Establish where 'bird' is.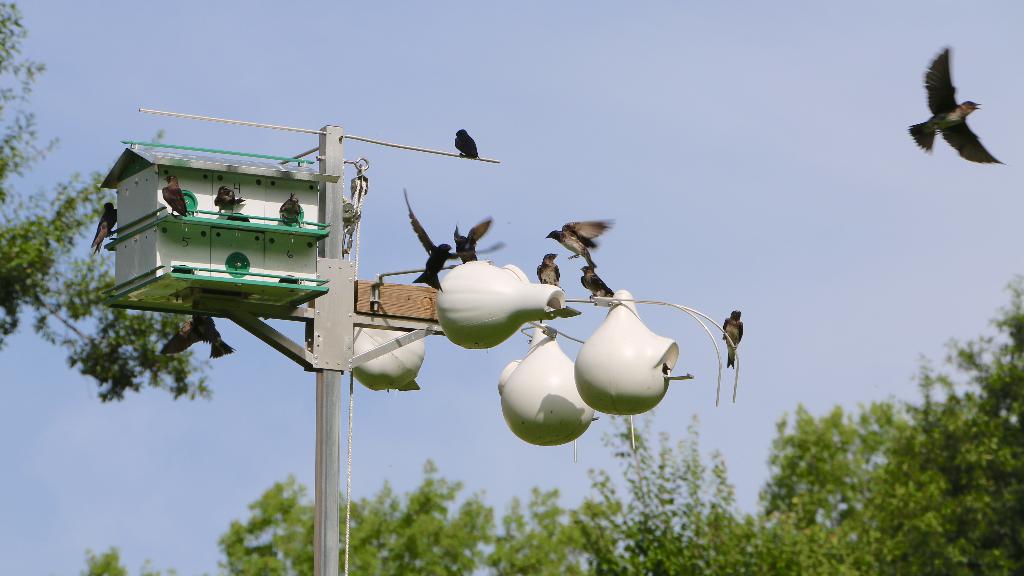
Established at l=539, t=251, r=557, b=288.
